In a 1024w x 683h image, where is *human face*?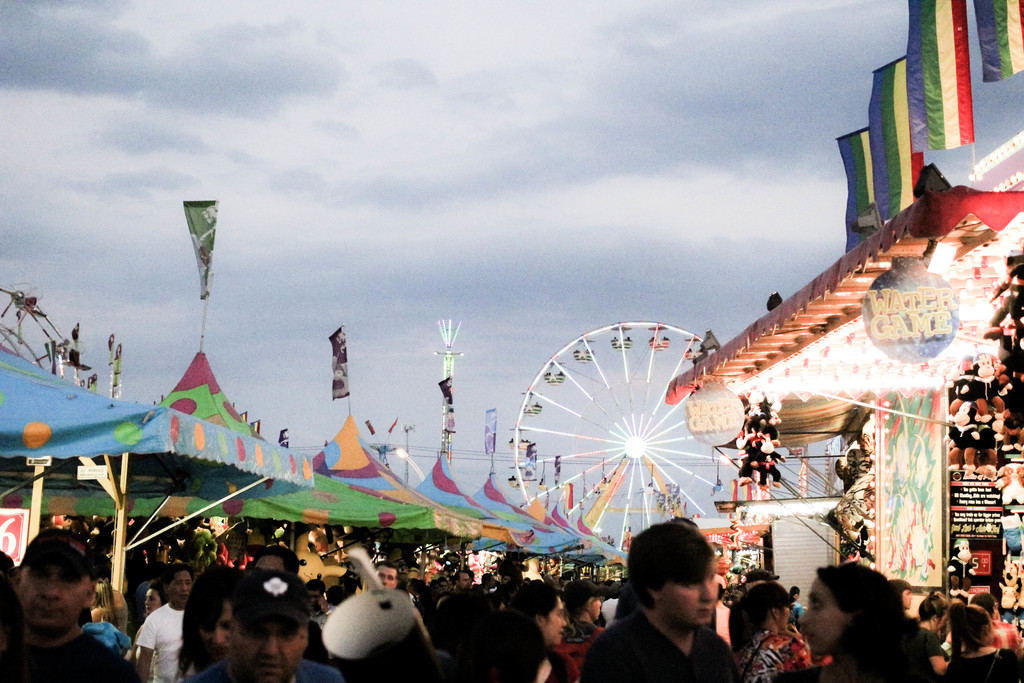
Rect(14, 562, 88, 625).
